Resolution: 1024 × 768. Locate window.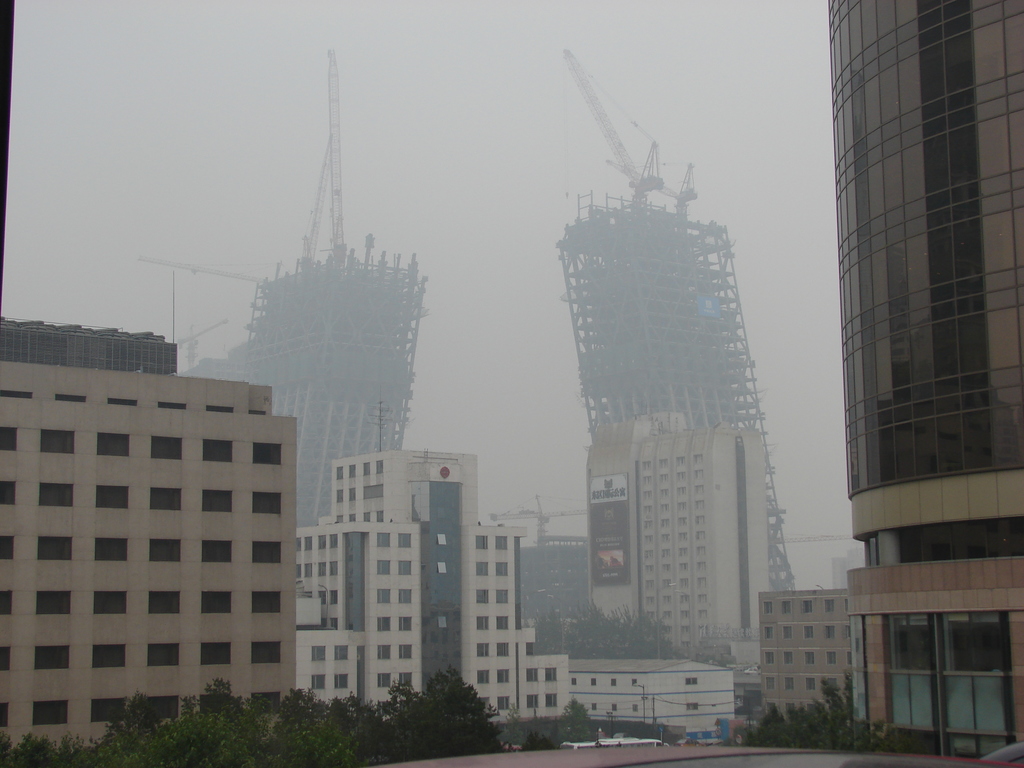
Rect(254, 591, 282, 615).
